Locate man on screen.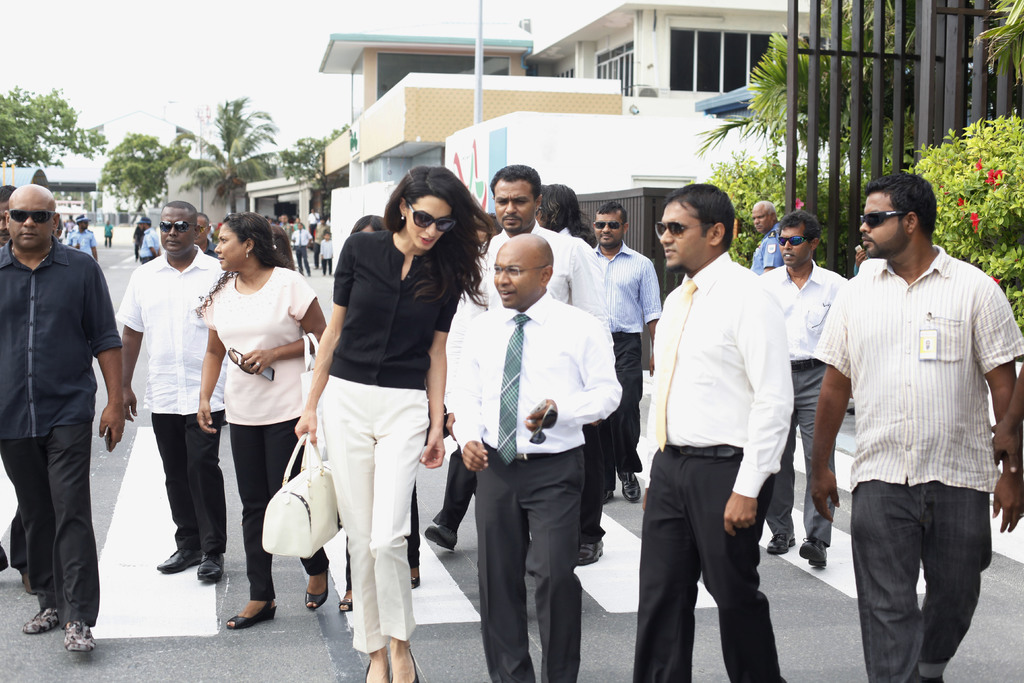
On screen at 120, 195, 234, 582.
